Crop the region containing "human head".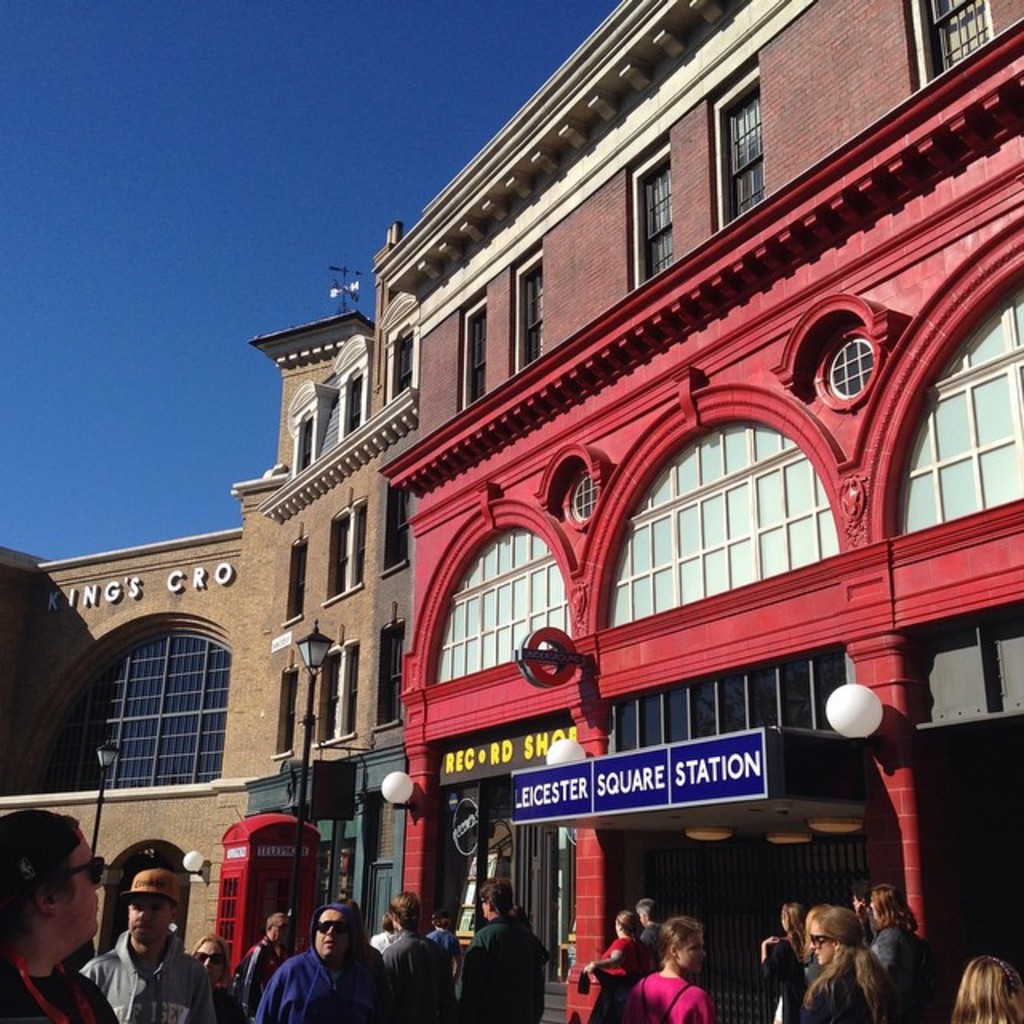
Crop region: [0, 802, 102, 941].
